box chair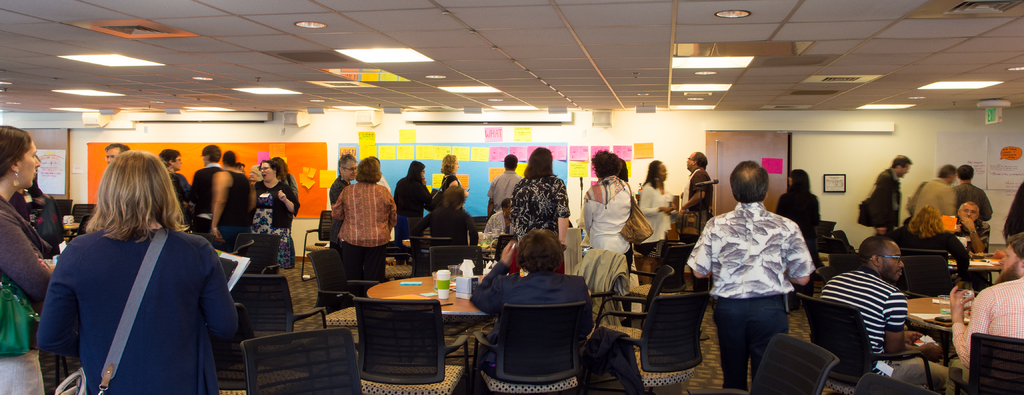
detection(899, 262, 963, 301)
